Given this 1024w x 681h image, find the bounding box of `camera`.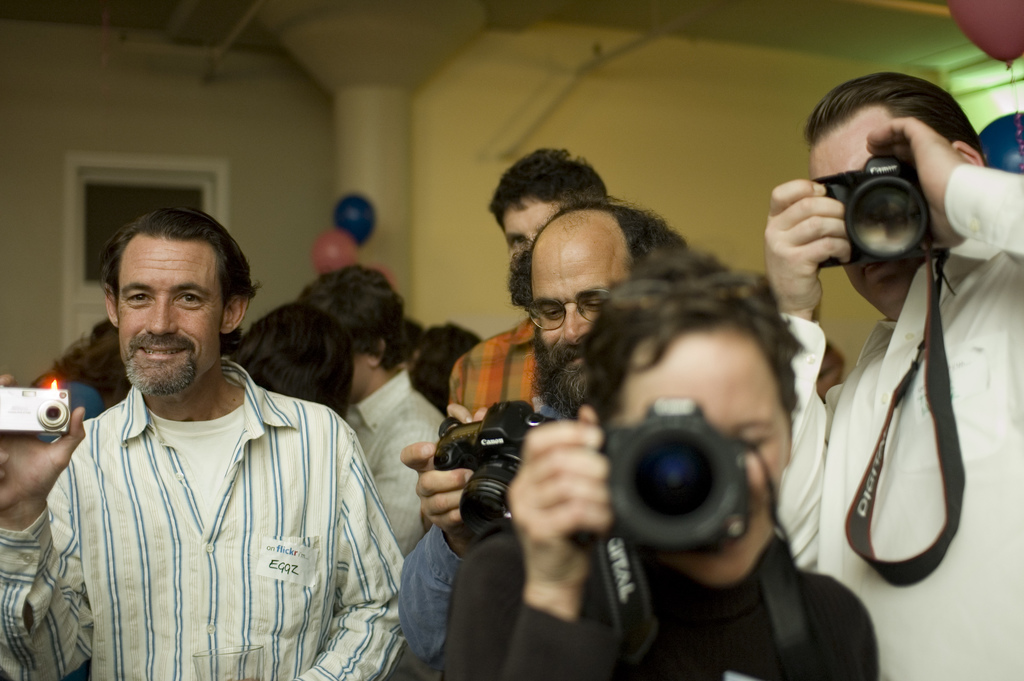
left=0, top=386, right=71, bottom=431.
